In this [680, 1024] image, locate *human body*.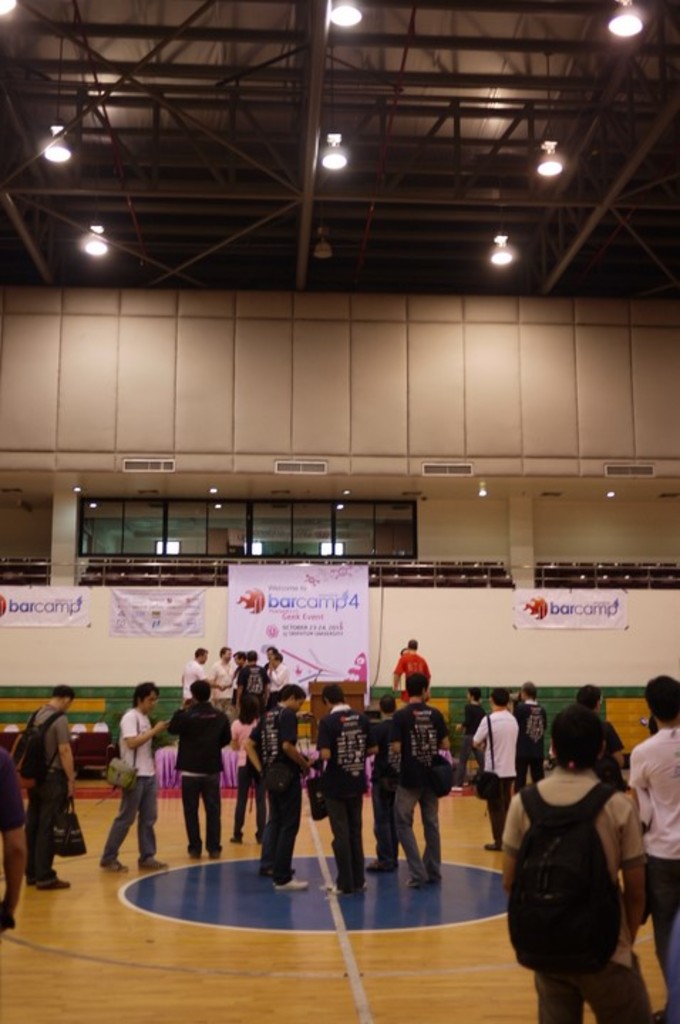
Bounding box: detection(512, 680, 545, 794).
